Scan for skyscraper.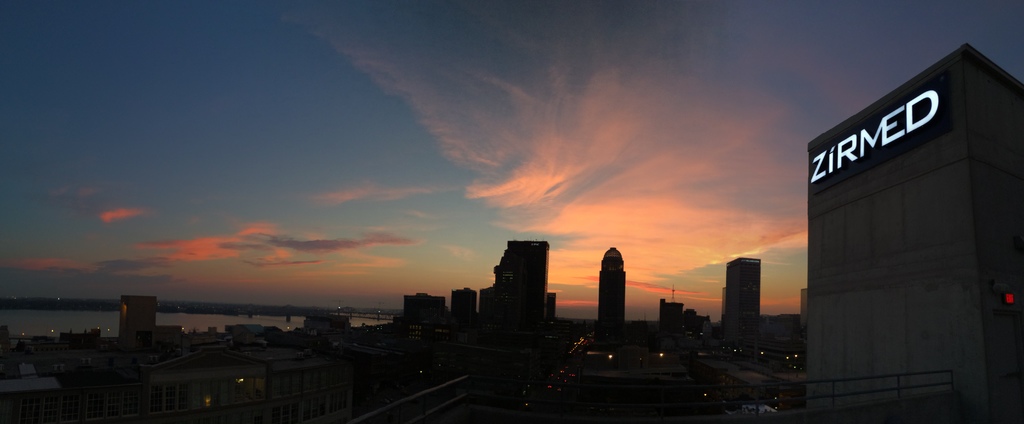
Scan result: box(599, 247, 625, 348).
